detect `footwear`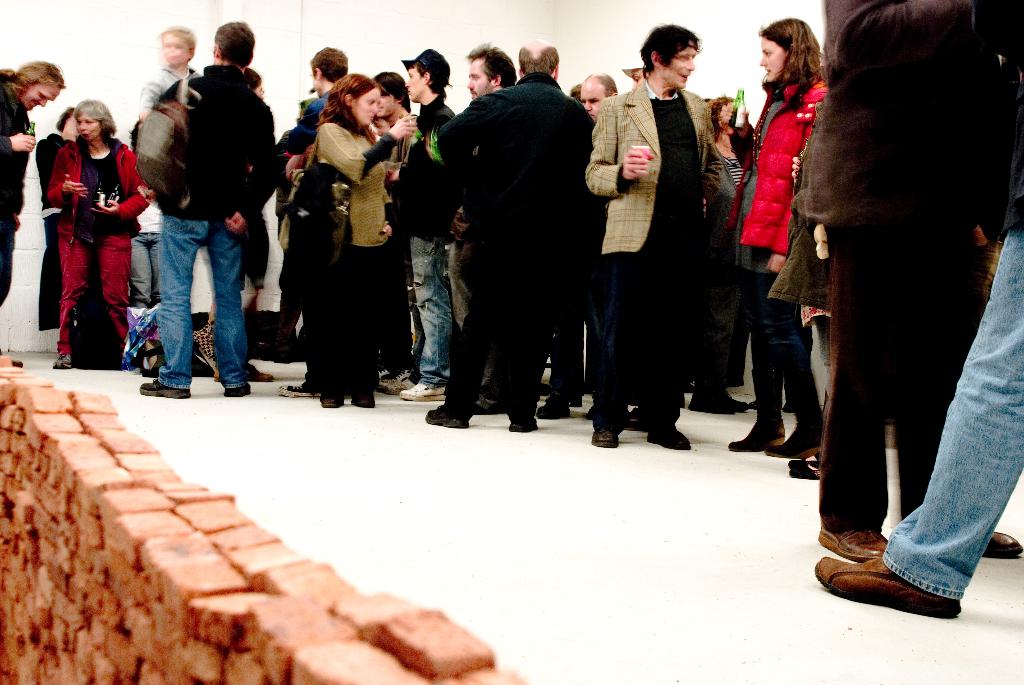
(319, 392, 343, 408)
